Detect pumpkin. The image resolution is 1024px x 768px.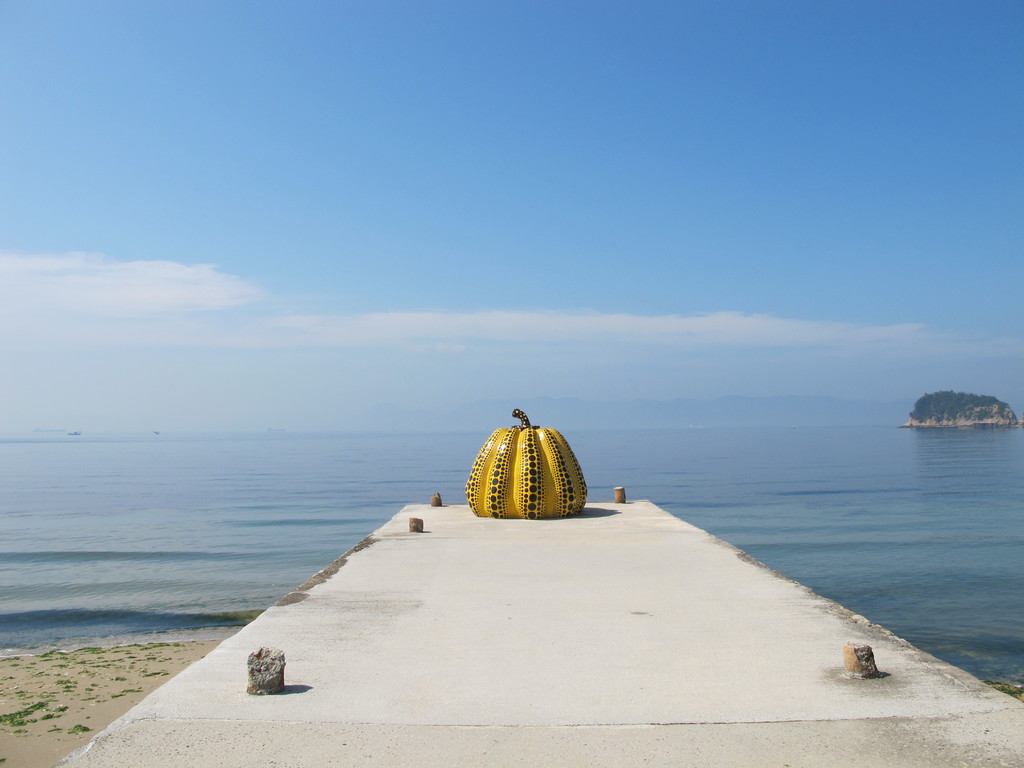
crop(468, 408, 591, 518).
